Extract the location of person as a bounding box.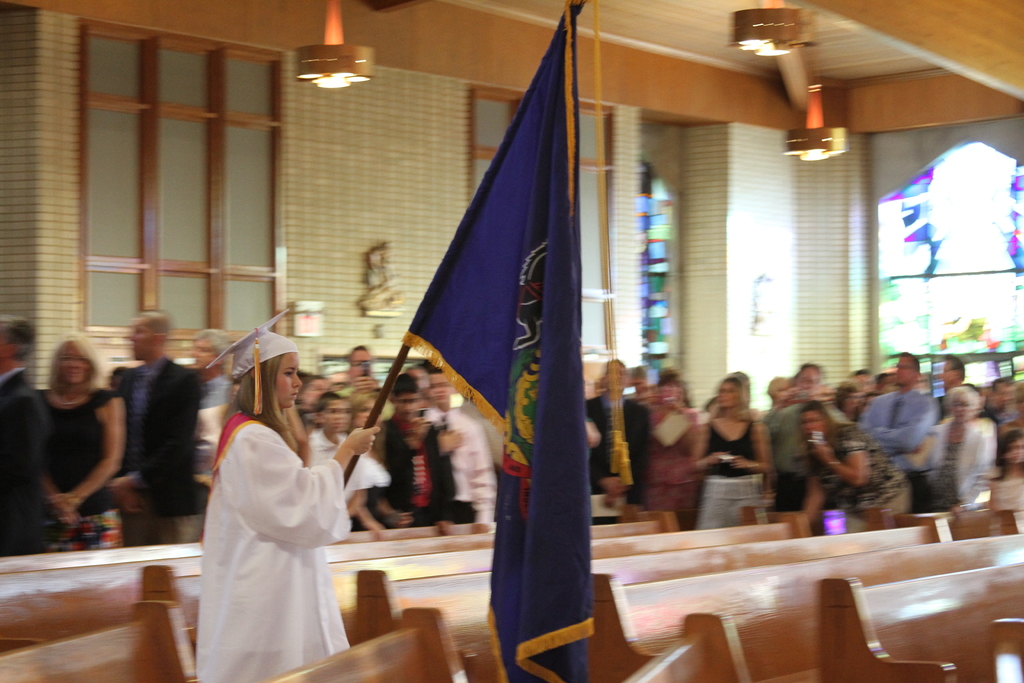
196,306,374,682.
